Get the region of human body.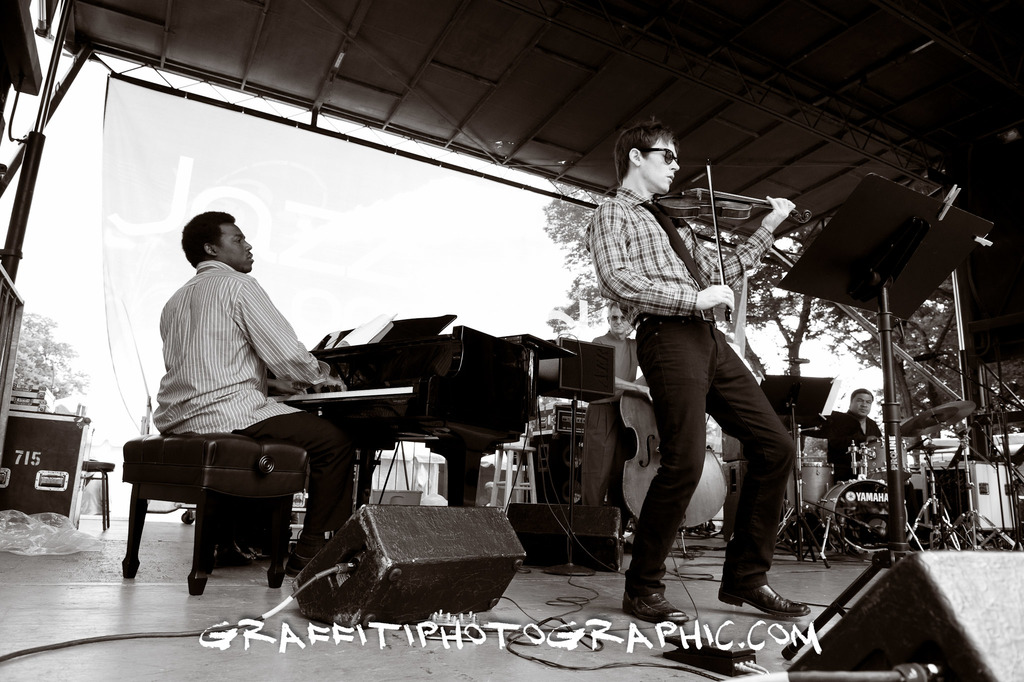
{"left": 589, "top": 131, "right": 812, "bottom": 596}.
